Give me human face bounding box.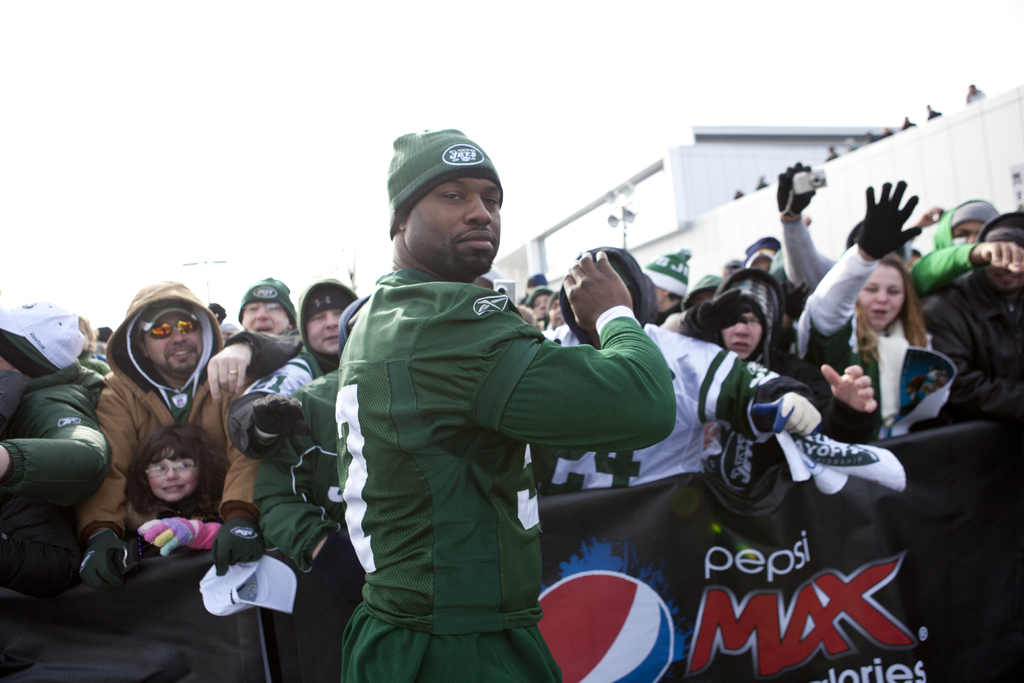
Rect(858, 266, 906, 334).
